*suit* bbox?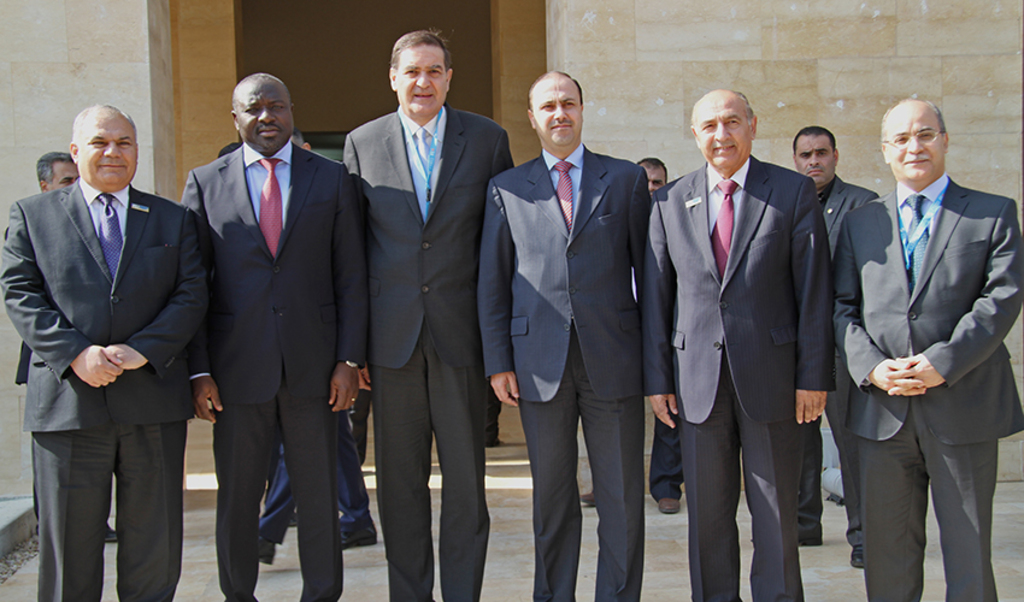
637 161 836 601
